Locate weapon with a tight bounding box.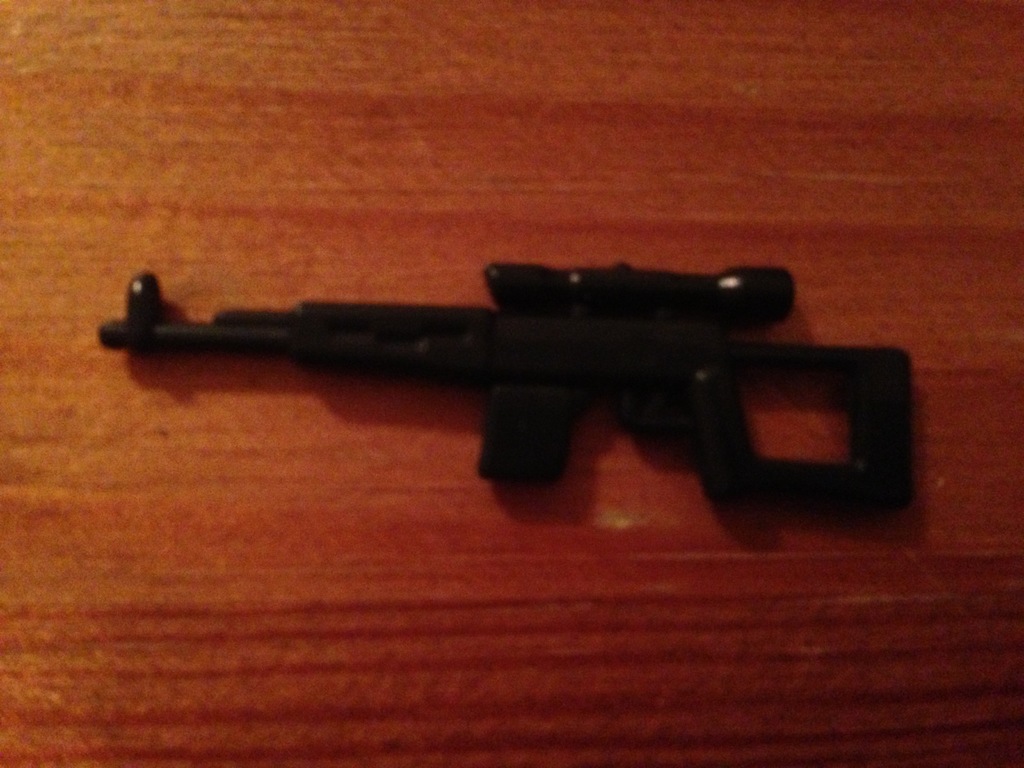
97:269:911:521.
